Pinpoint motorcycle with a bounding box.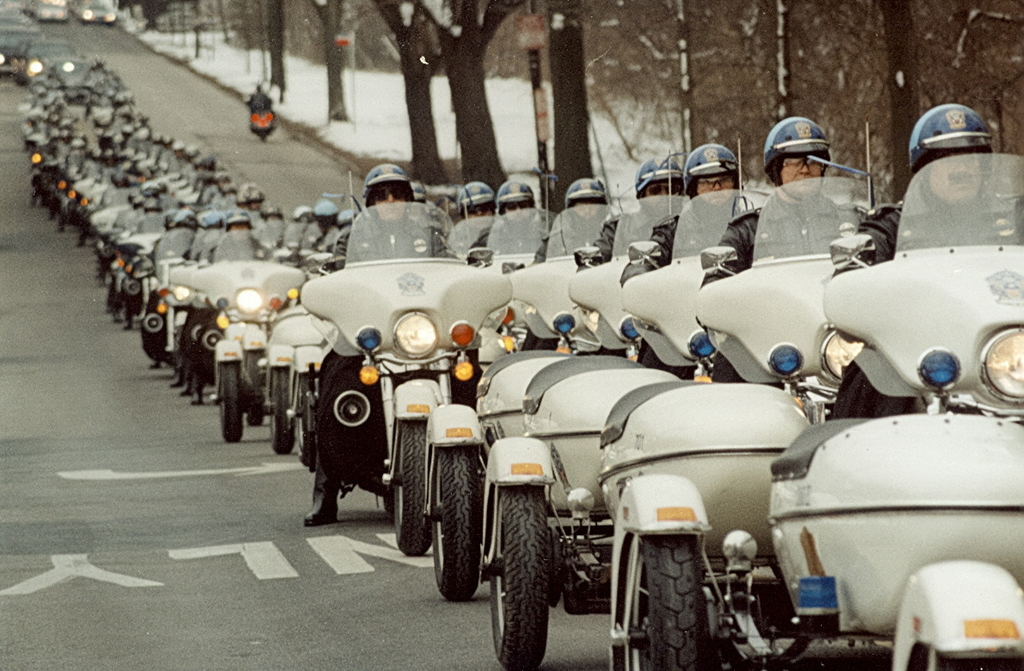
(188,230,304,443).
